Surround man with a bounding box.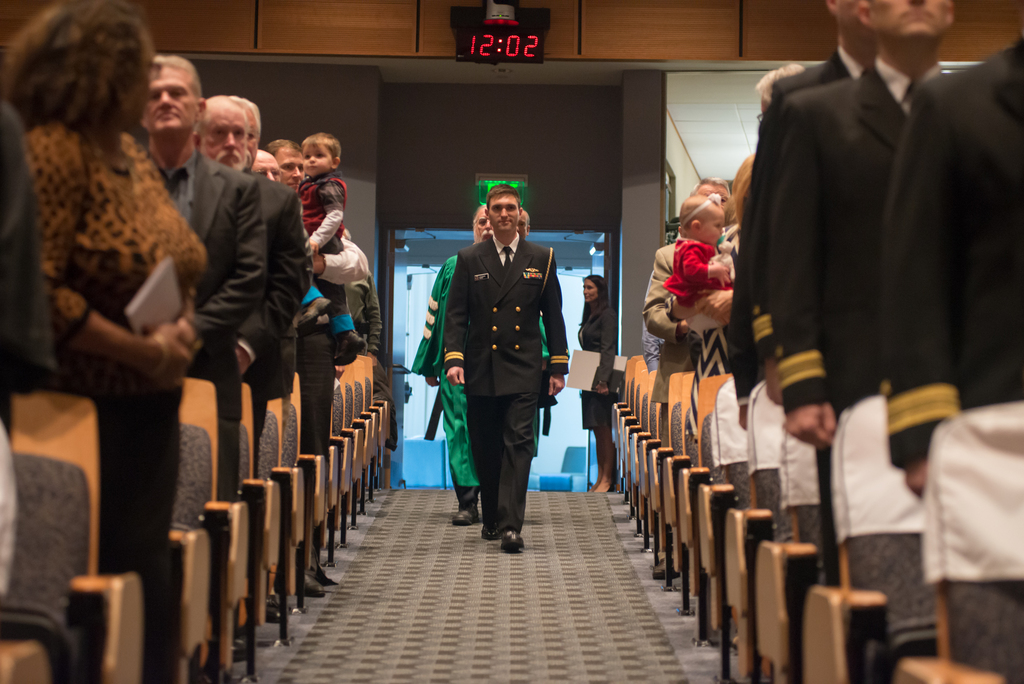
[778, 0, 977, 680].
